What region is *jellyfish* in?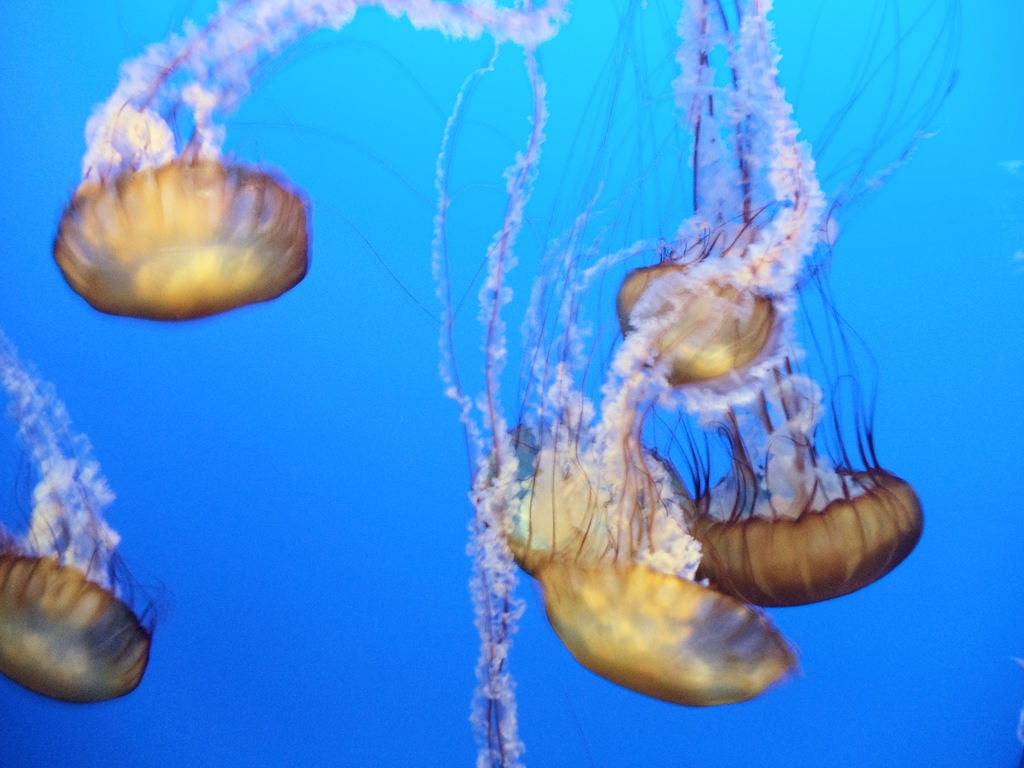
bbox(417, 0, 799, 767).
